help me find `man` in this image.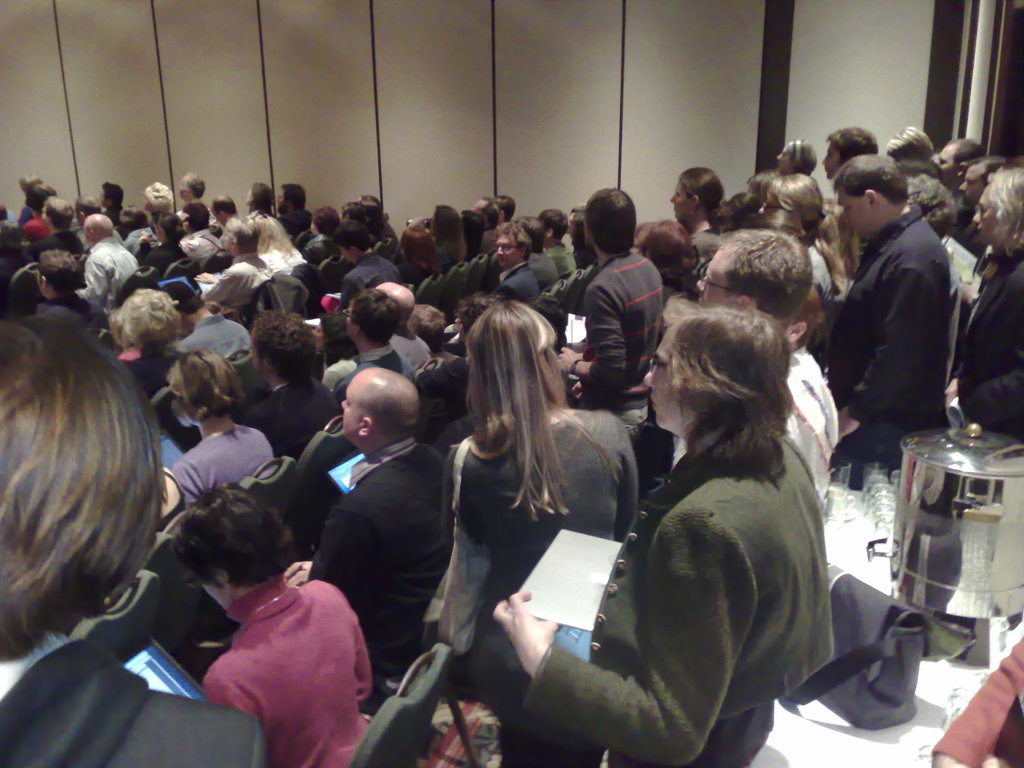
Found it: [24,246,94,340].
